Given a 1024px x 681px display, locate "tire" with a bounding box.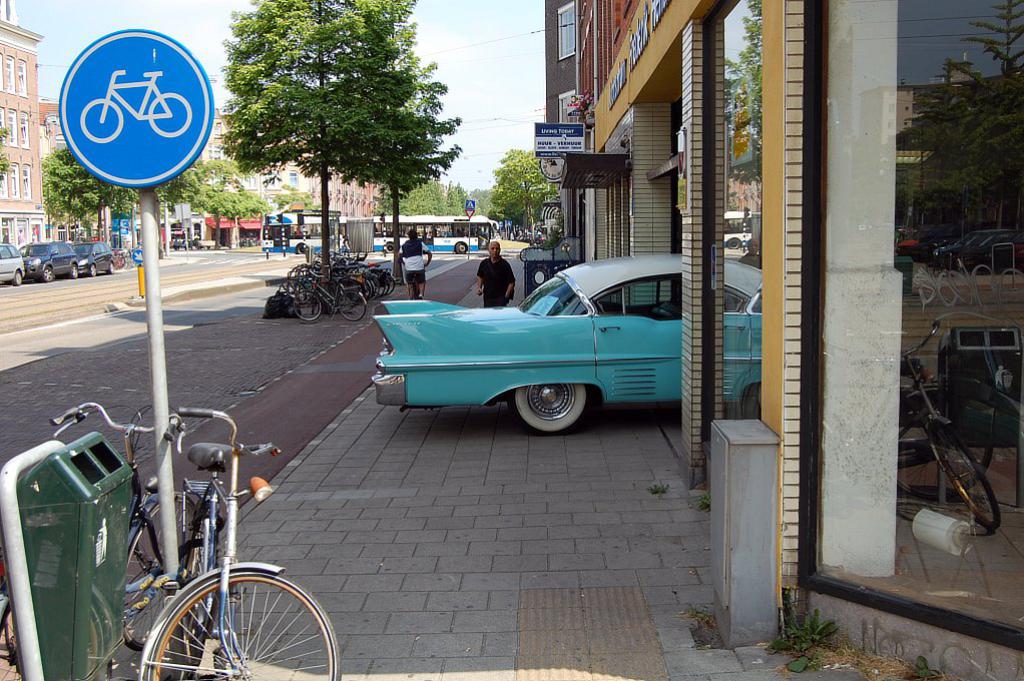
Located: 70/262/80/278.
